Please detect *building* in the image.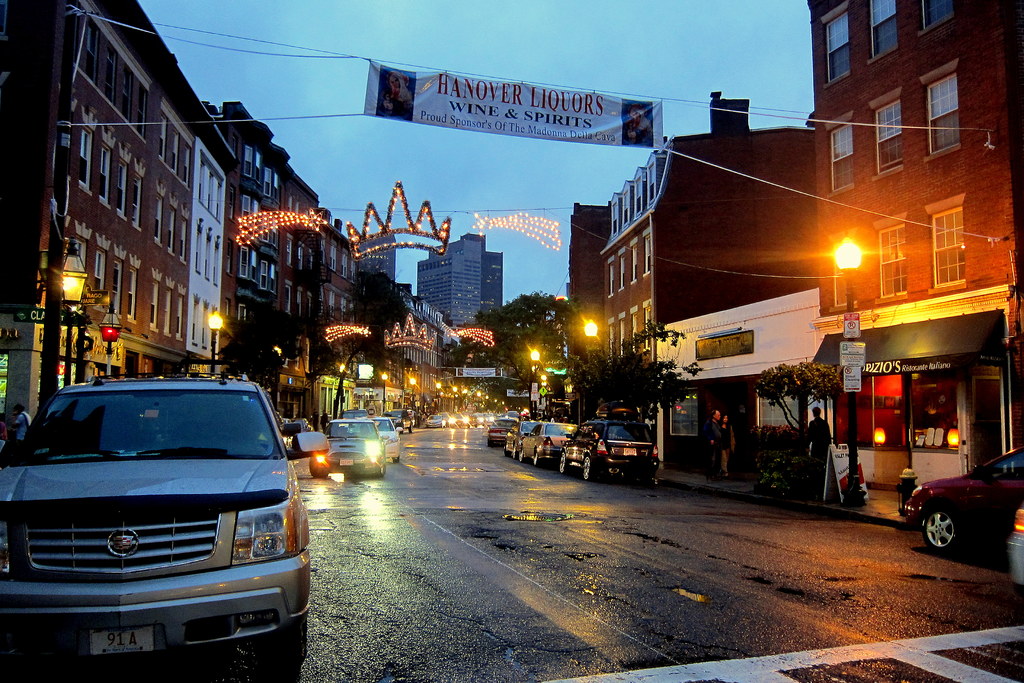
(x1=393, y1=281, x2=454, y2=373).
